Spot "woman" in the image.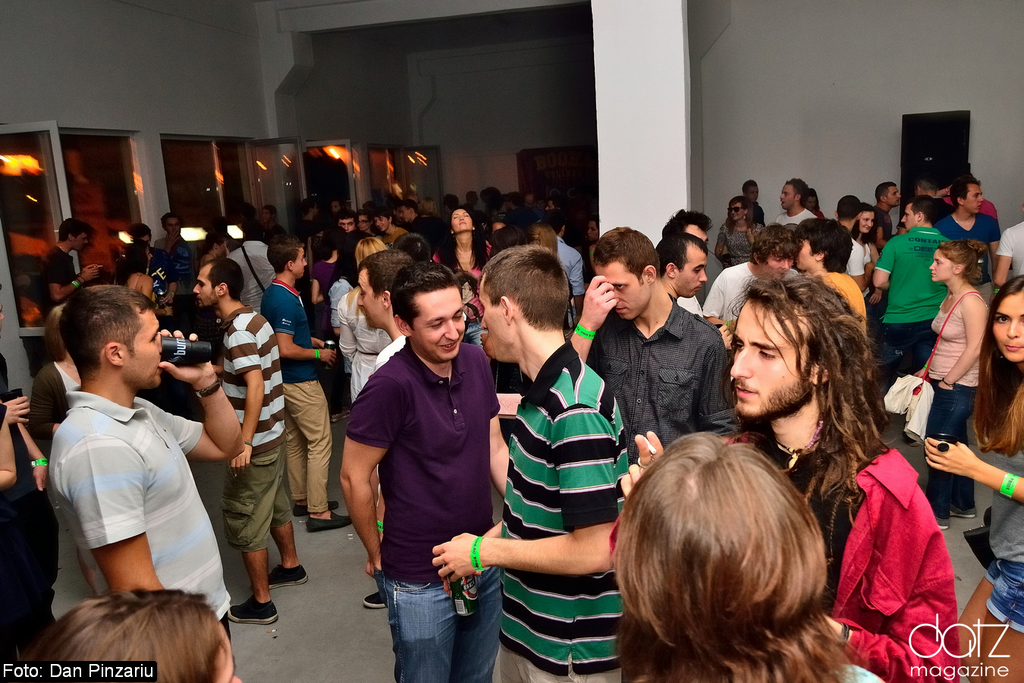
"woman" found at <box>851,206,887,298</box>.
